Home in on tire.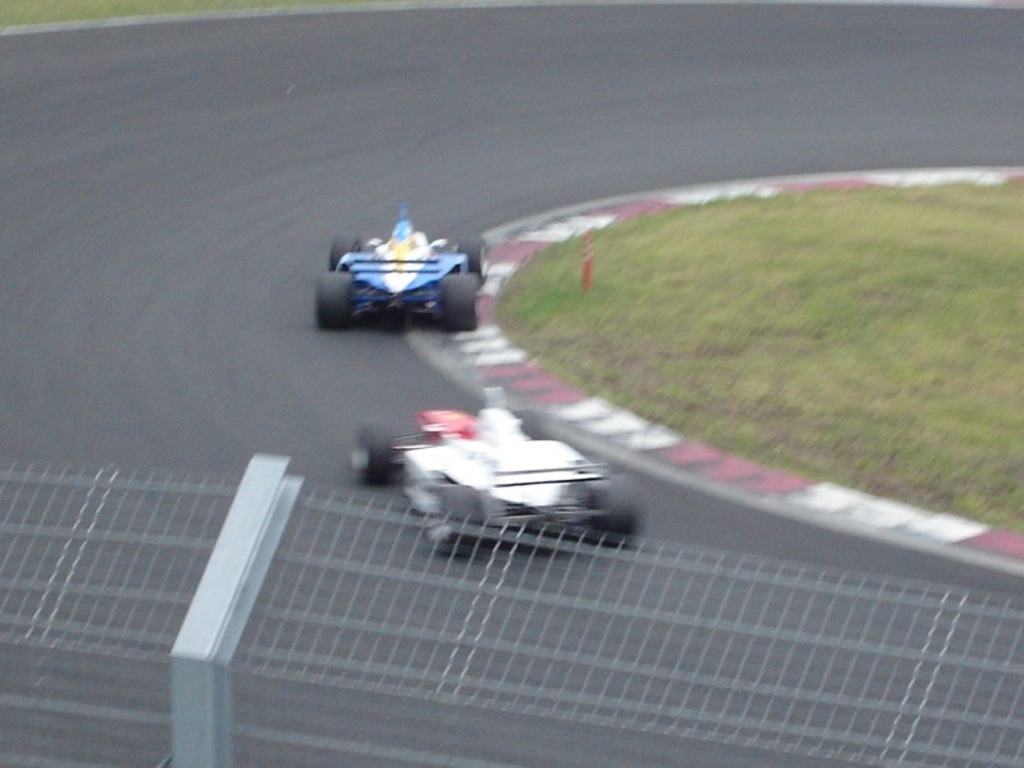
Homed in at box(325, 233, 364, 270).
